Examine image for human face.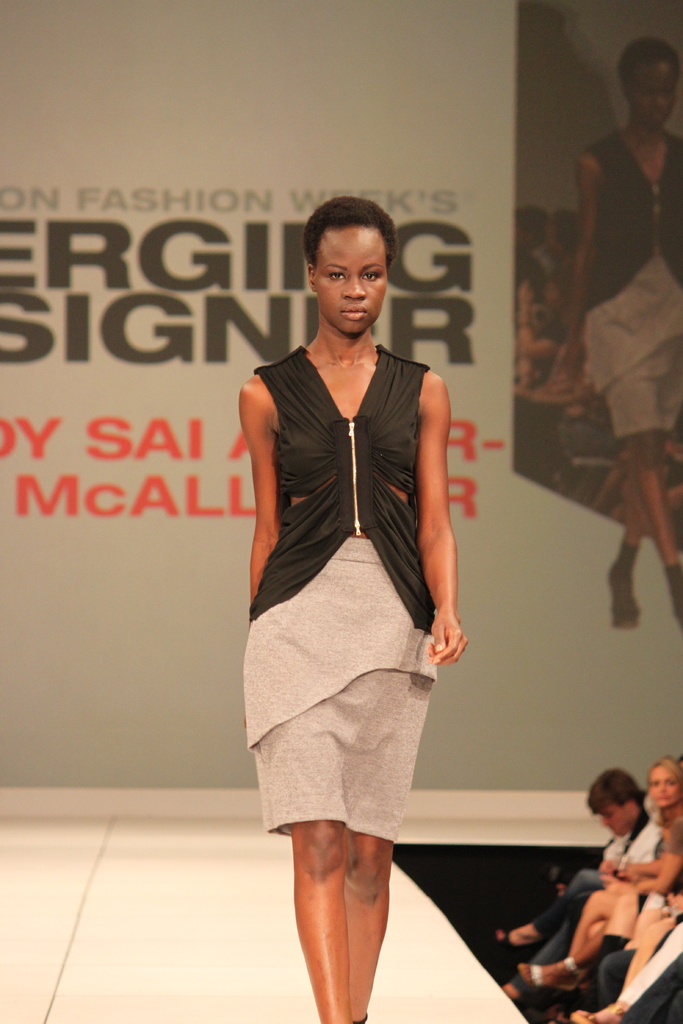
Examination result: [left=600, top=802, right=628, bottom=833].
